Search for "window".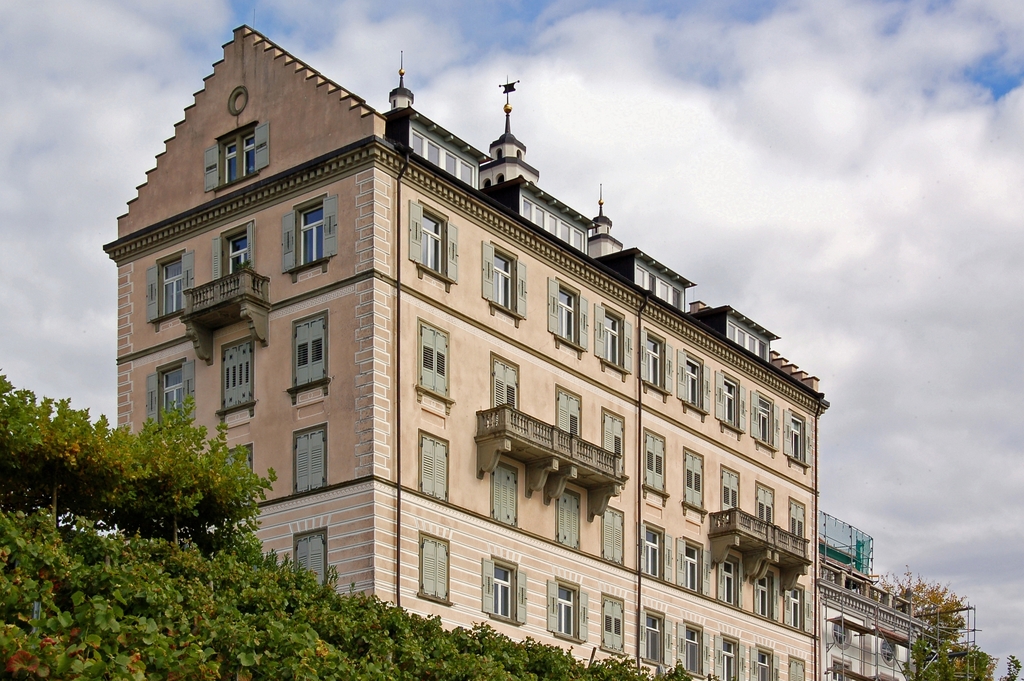
Found at box=[600, 406, 628, 476].
